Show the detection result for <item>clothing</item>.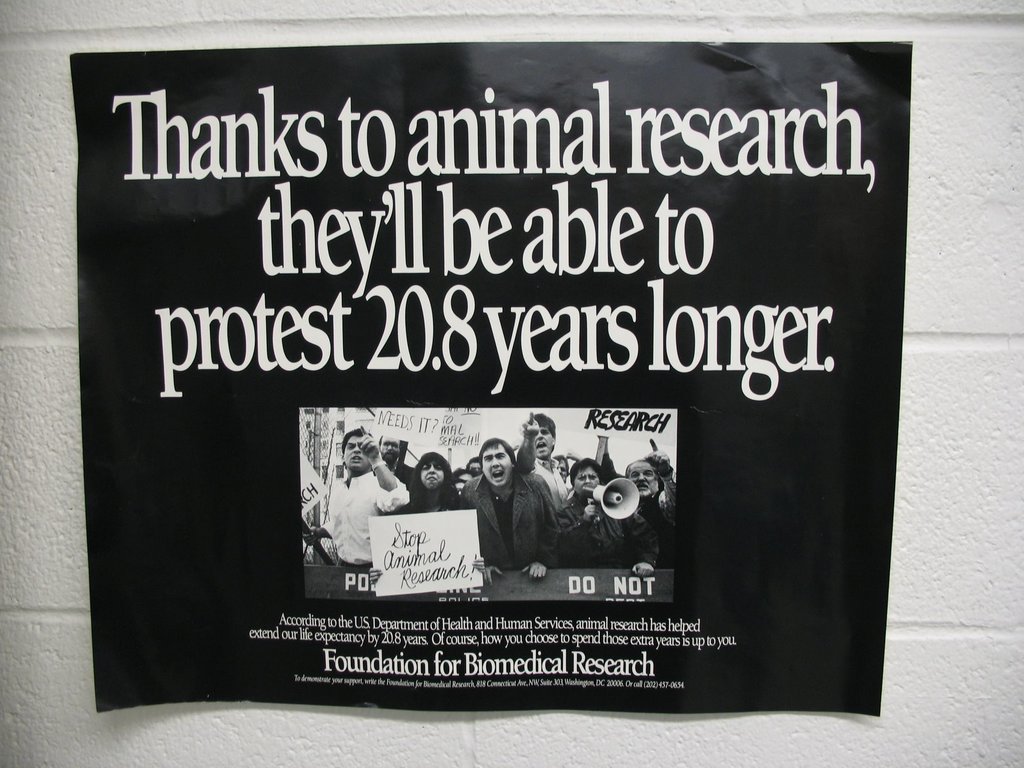
select_region(524, 451, 568, 506).
